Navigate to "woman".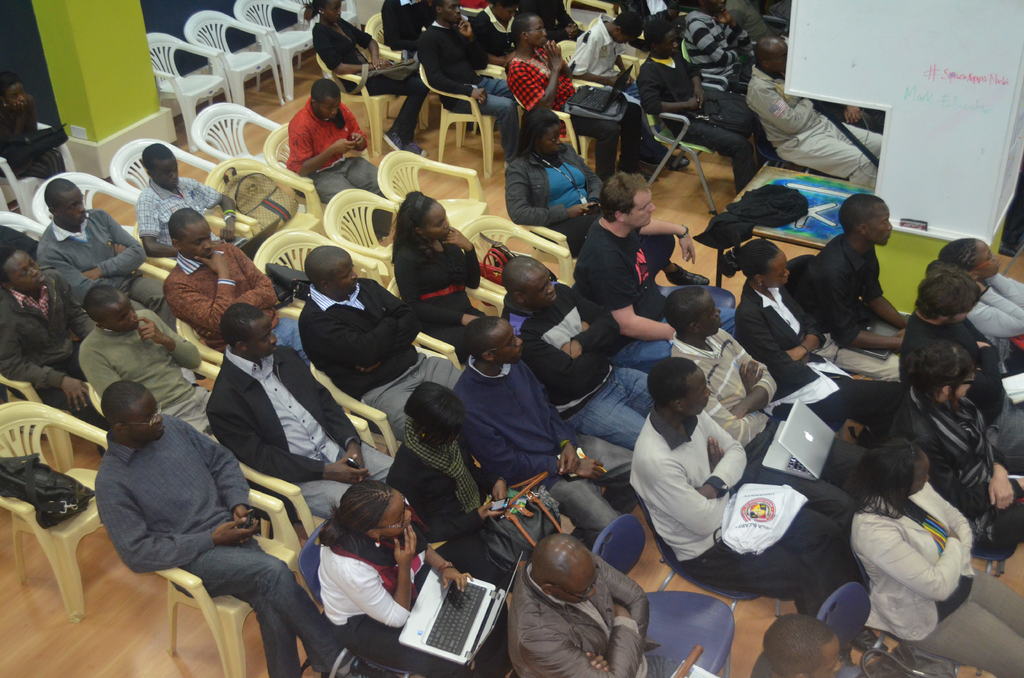
Navigation target: {"left": 506, "top": 113, "right": 712, "bottom": 302}.
